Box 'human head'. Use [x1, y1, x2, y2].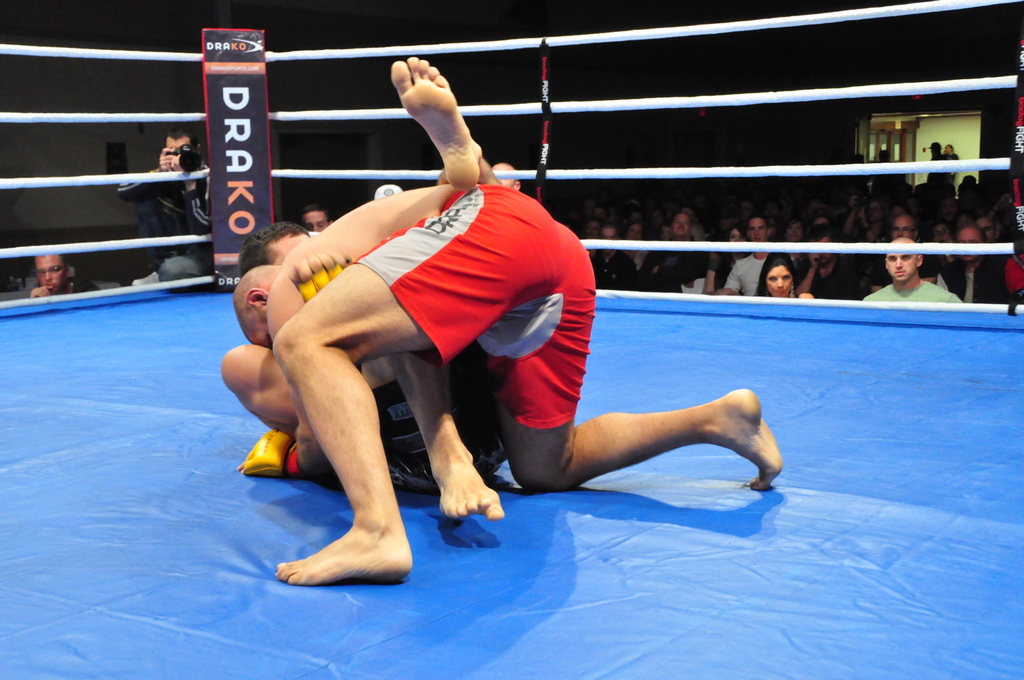
[747, 214, 773, 245].
